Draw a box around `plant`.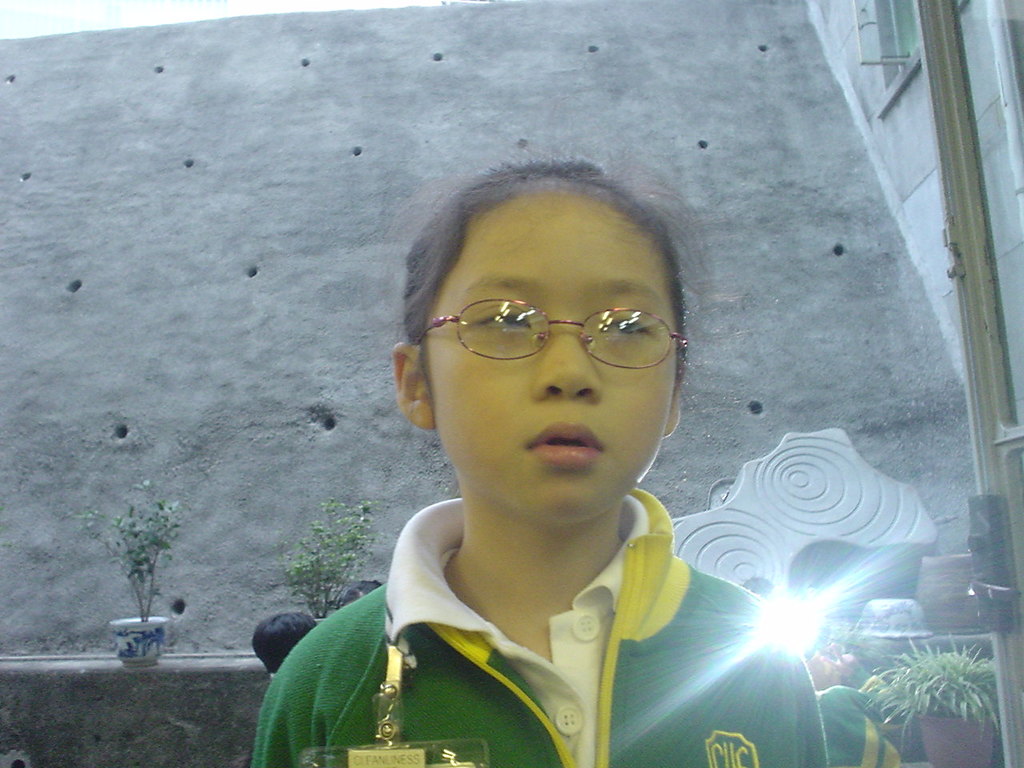
bbox=[266, 498, 384, 628].
